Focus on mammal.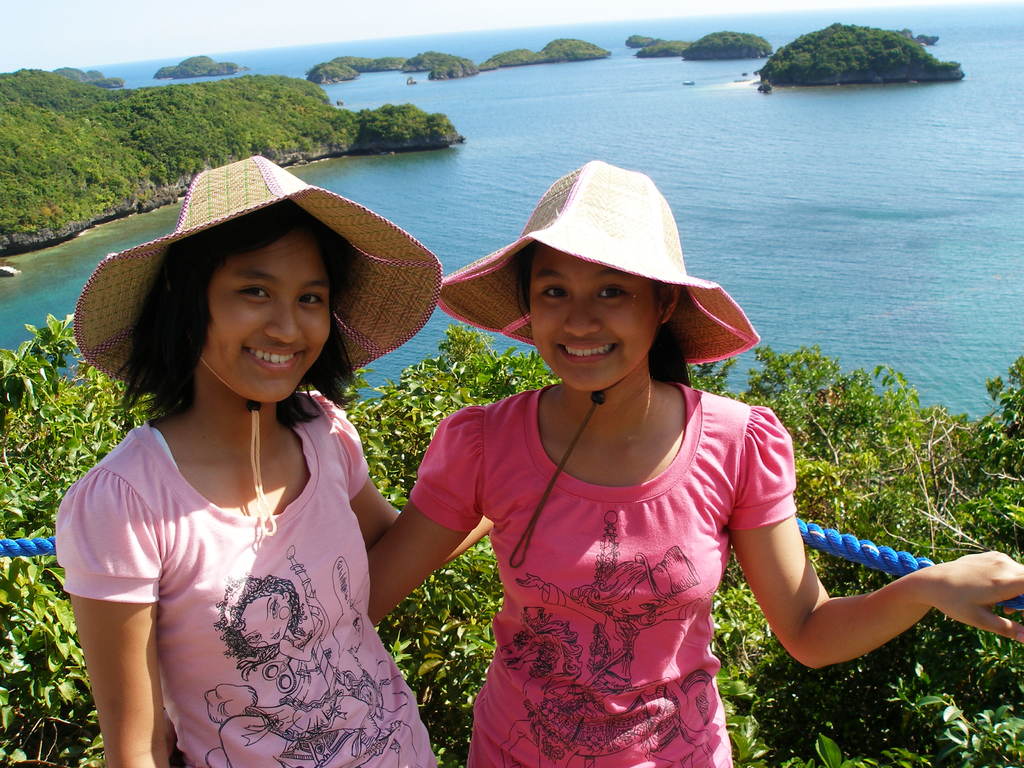
Focused at box=[365, 241, 1023, 767].
